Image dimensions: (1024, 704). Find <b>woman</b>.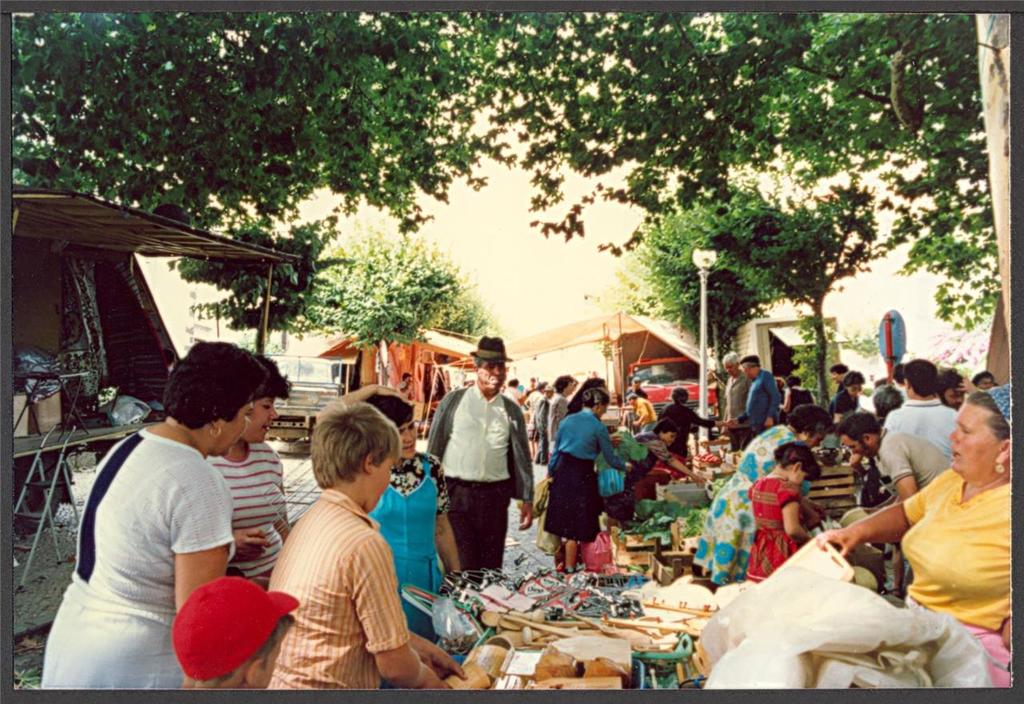
l=532, t=386, r=555, b=464.
